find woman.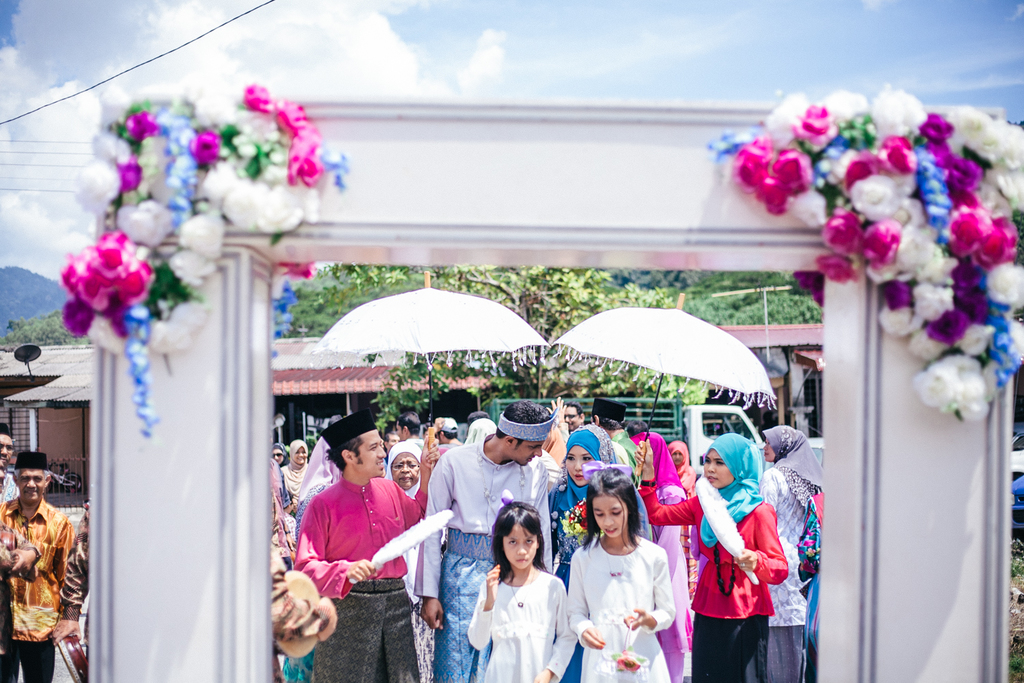
<box>759,427,825,682</box>.
